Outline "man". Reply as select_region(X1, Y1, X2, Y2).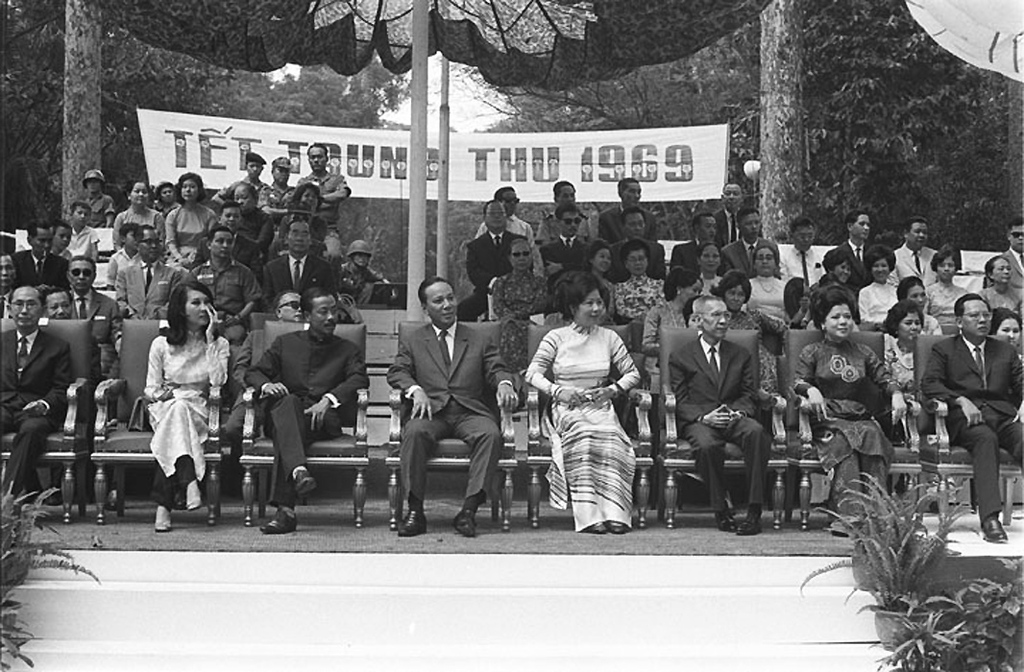
select_region(246, 288, 367, 531).
